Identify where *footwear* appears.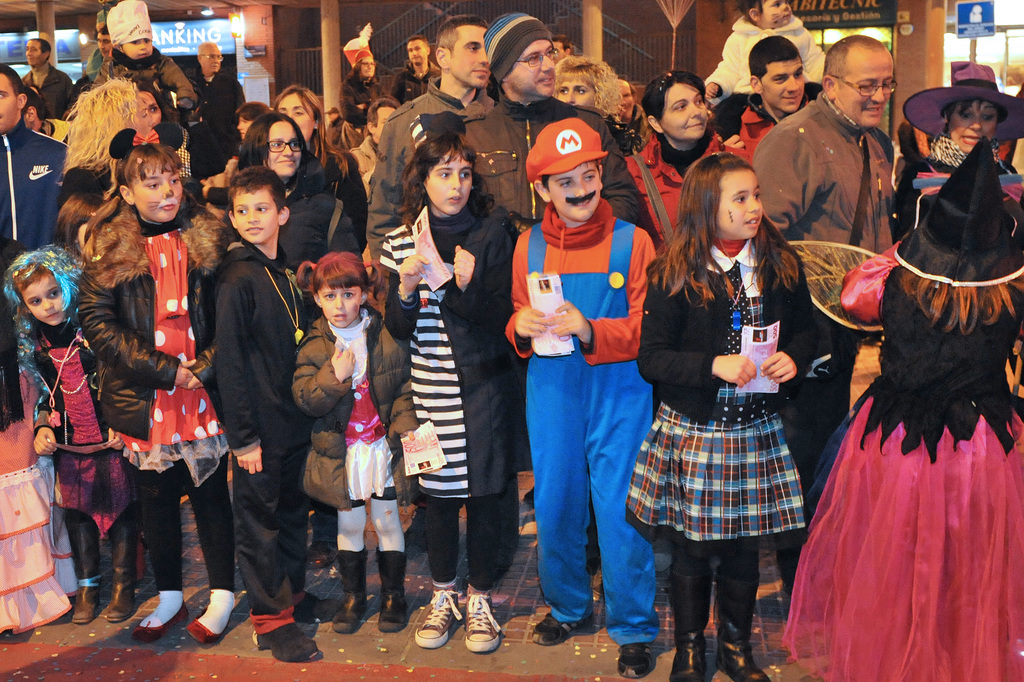
Appears at (70,522,100,625).
